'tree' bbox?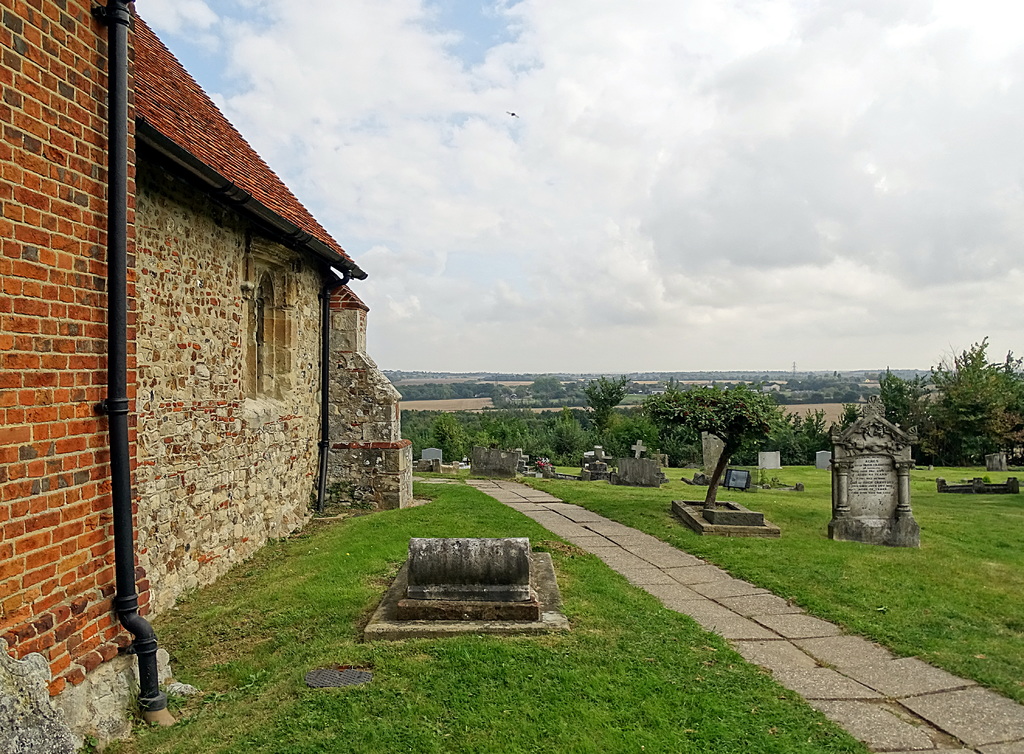
[912,328,1023,472]
